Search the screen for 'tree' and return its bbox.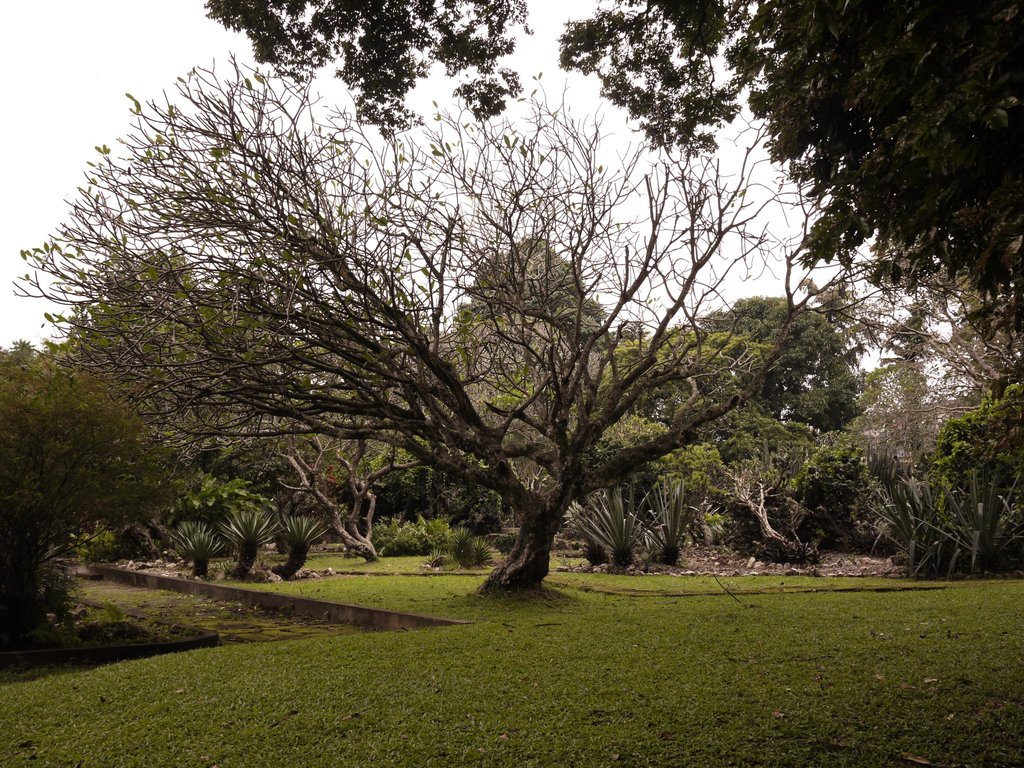
Found: 736, 0, 1023, 372.
